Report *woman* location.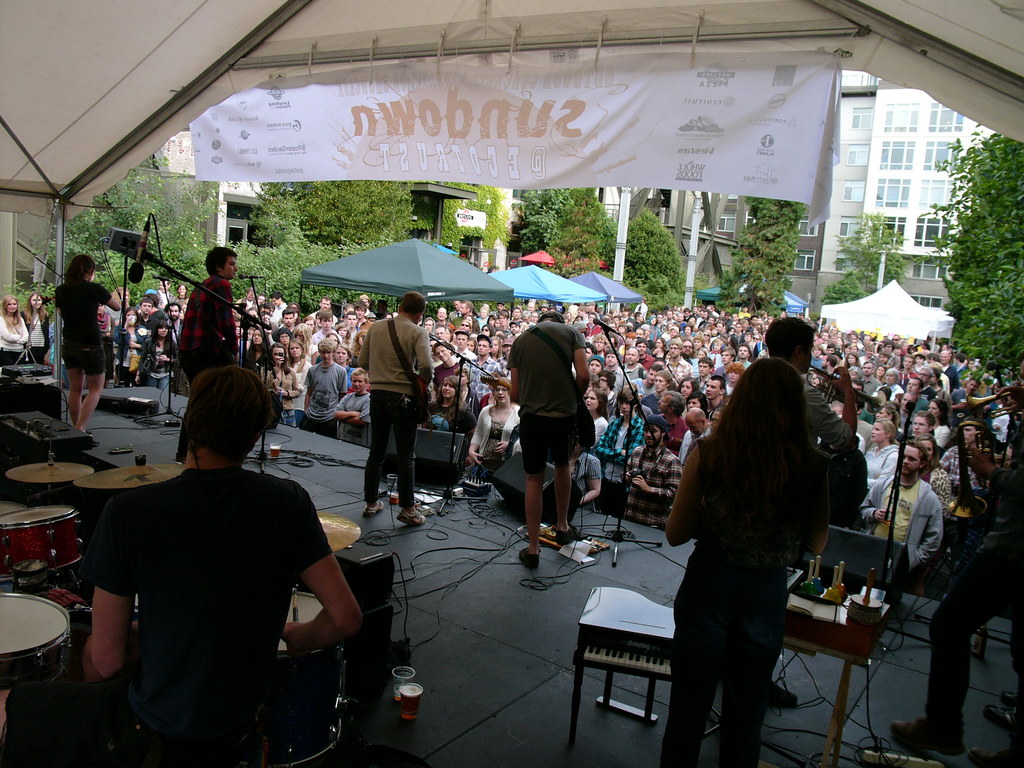
Report: select_region(307, 317, 319, 342).
